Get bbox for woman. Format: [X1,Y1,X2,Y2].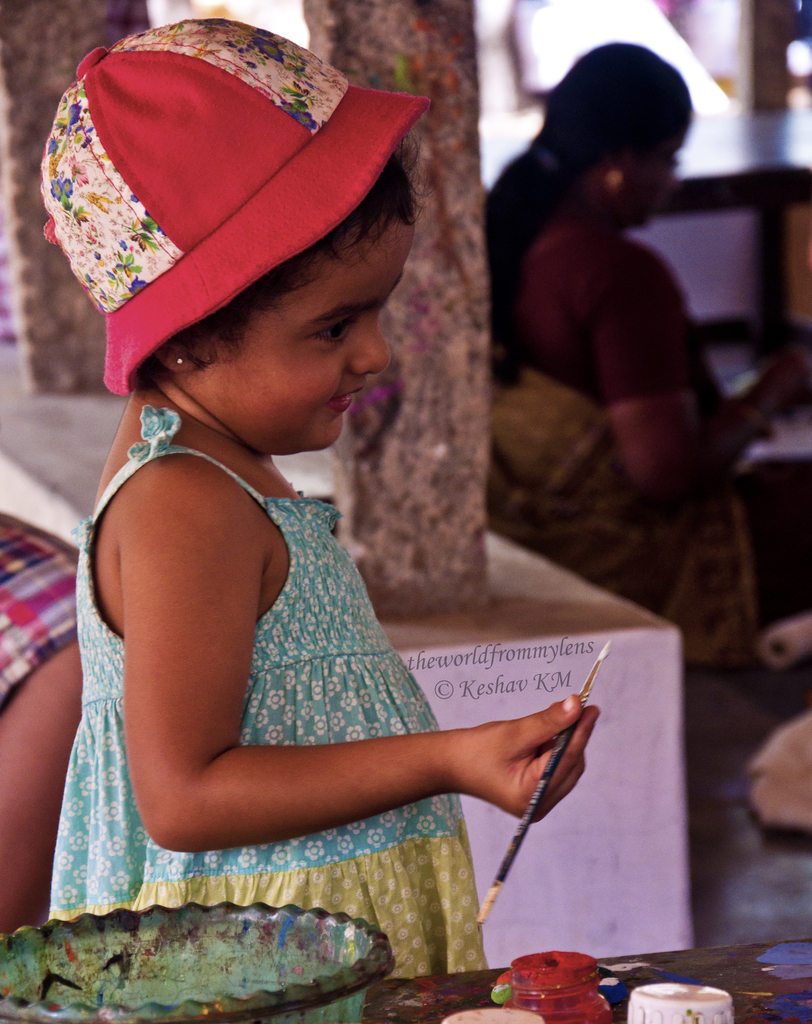
[484,44,811,665].
